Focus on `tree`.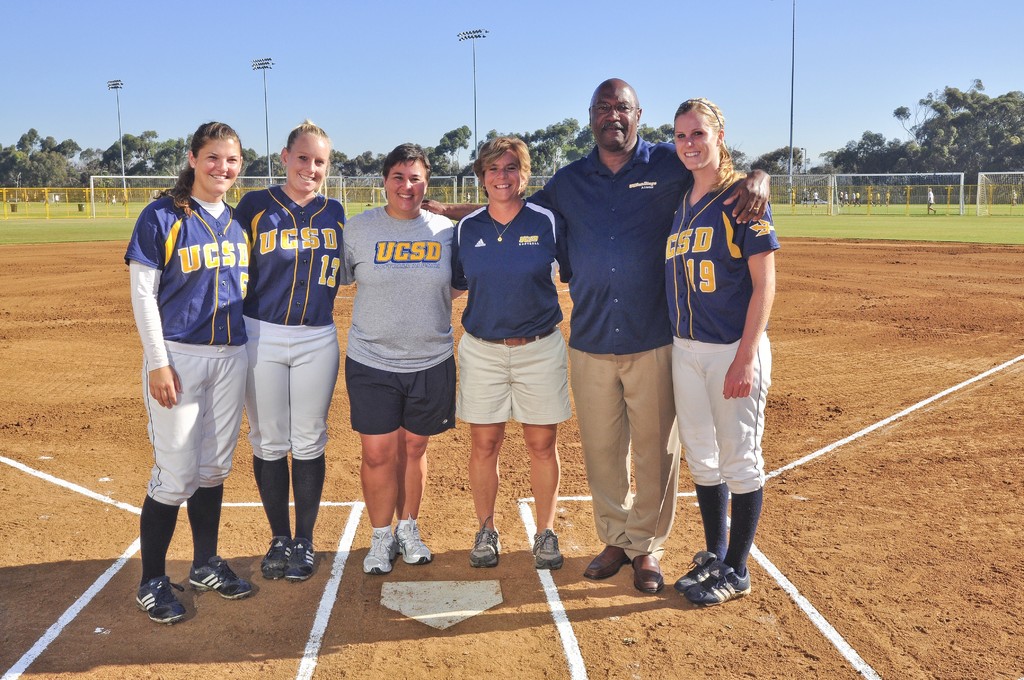
Focused at 0:142:77:193.
